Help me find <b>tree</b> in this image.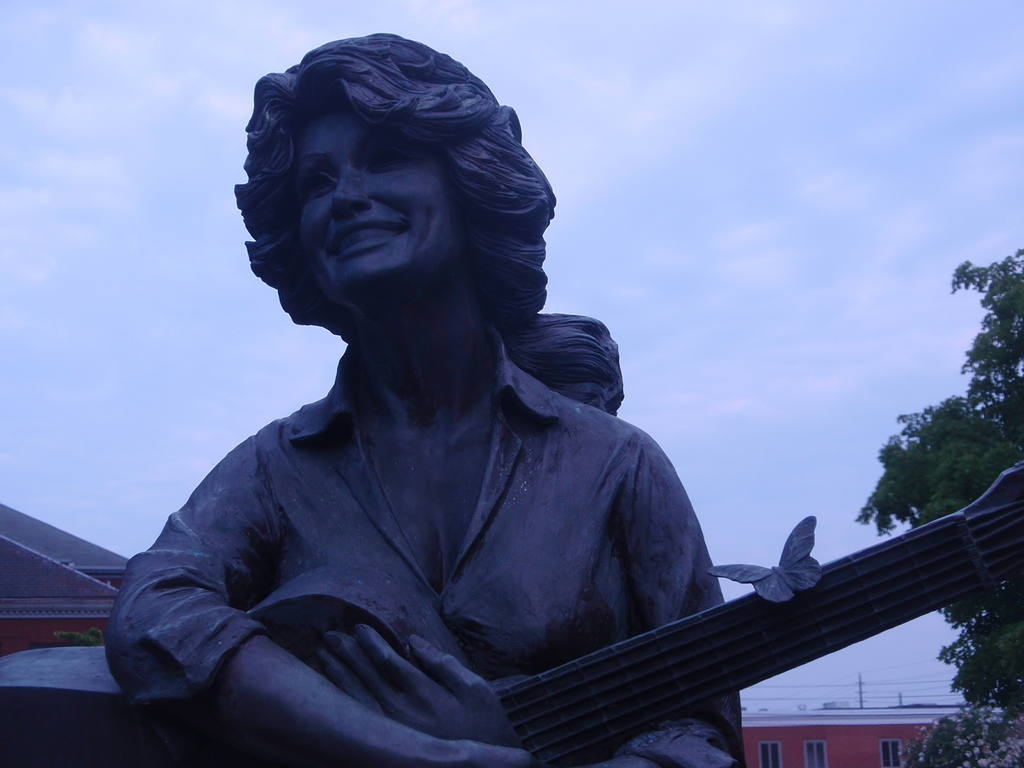
Found it: select_region(850, 244, 1023, 724).
